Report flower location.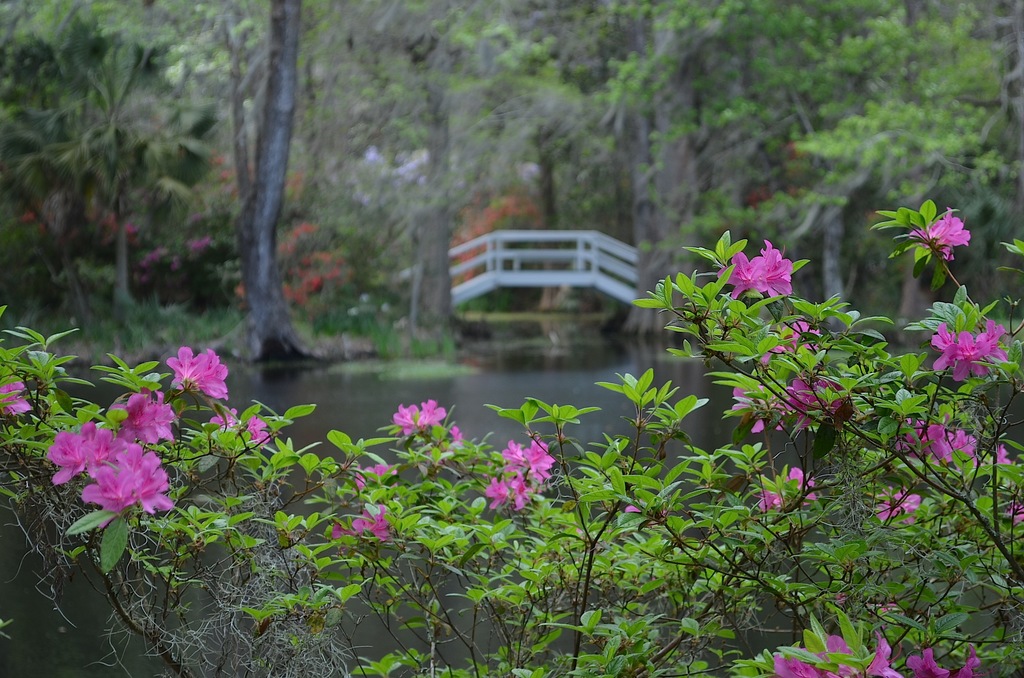
Report: bbox=[518, 442, 557, 490].
